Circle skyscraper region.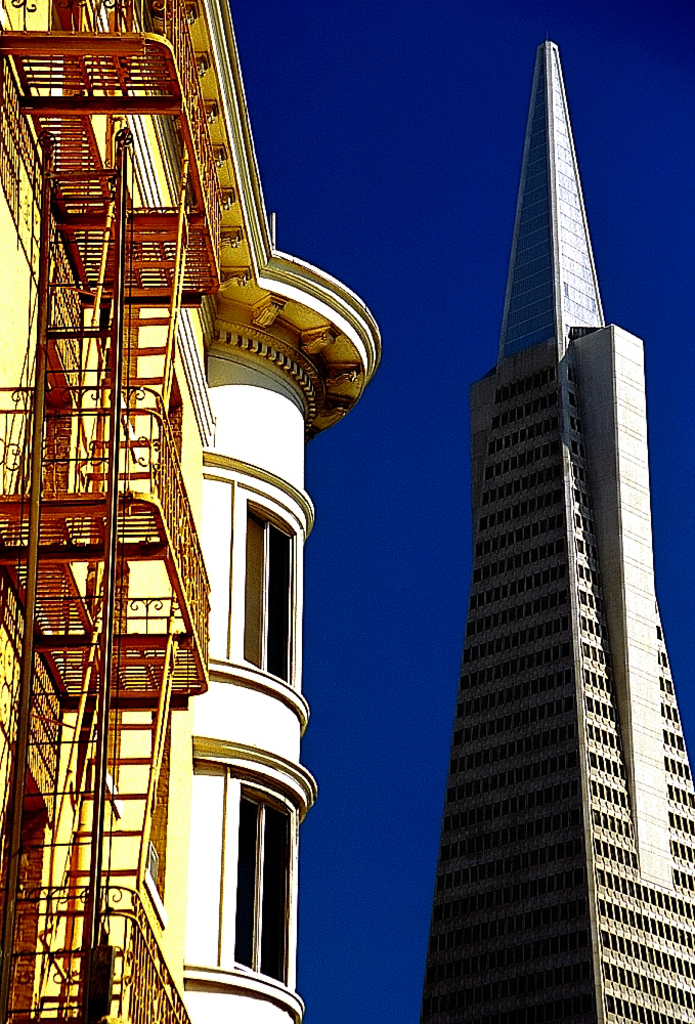
Region: (x1=407, y1=19, x2=694, y2=1000).
